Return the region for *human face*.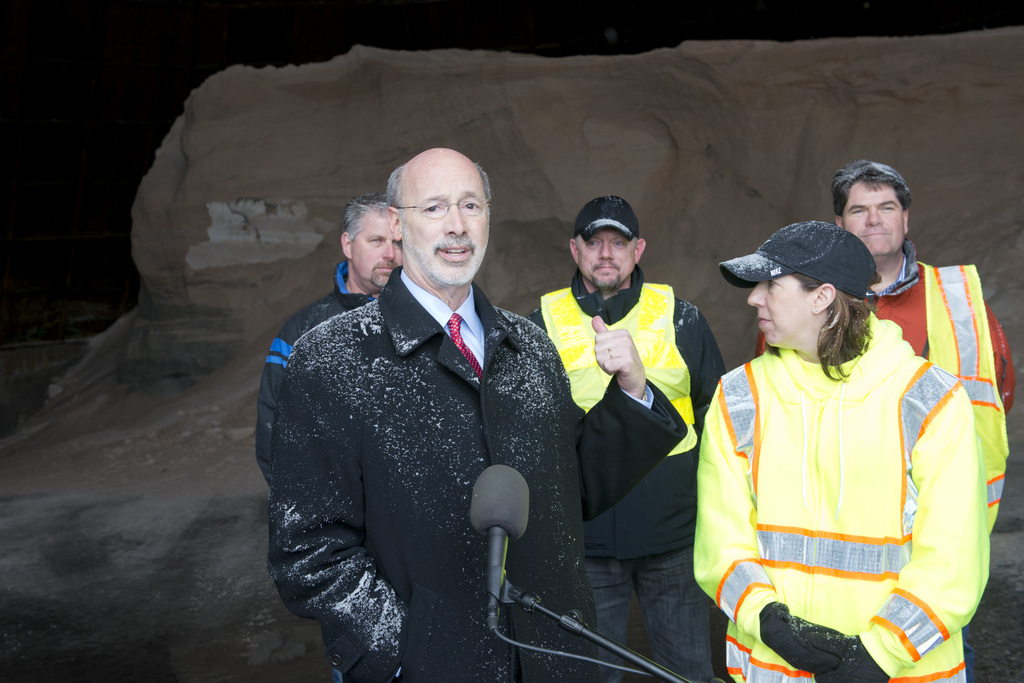
844:181:904:256.
